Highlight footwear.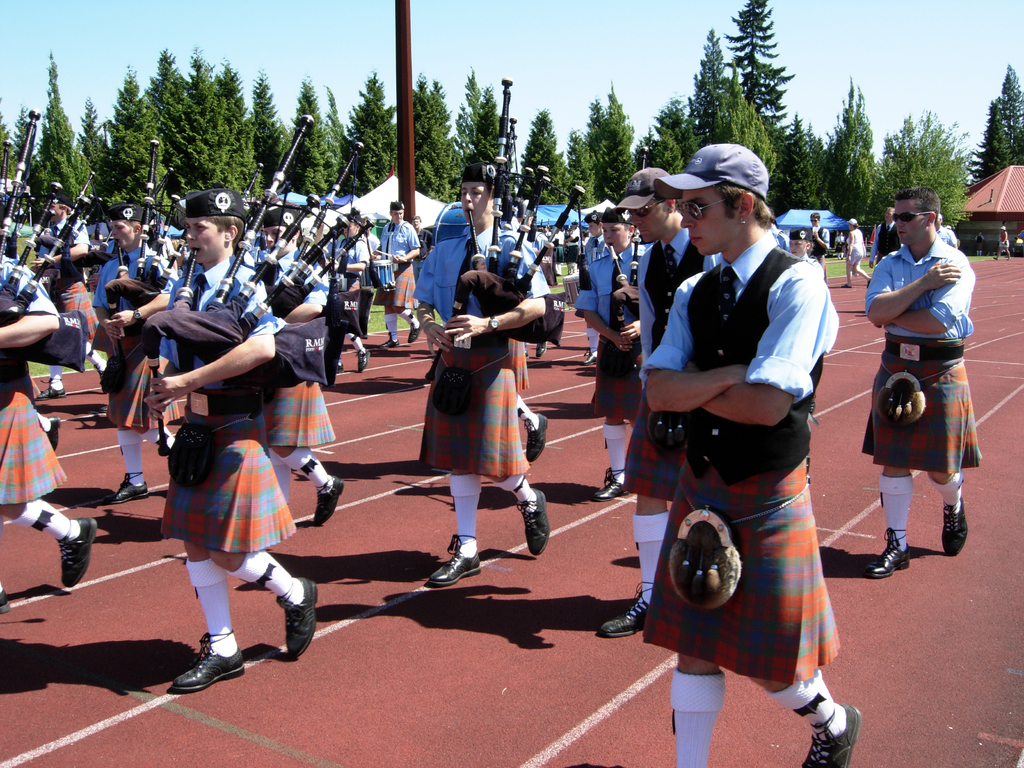
Highlighted region: select_region(591, 470, 625, 493).
